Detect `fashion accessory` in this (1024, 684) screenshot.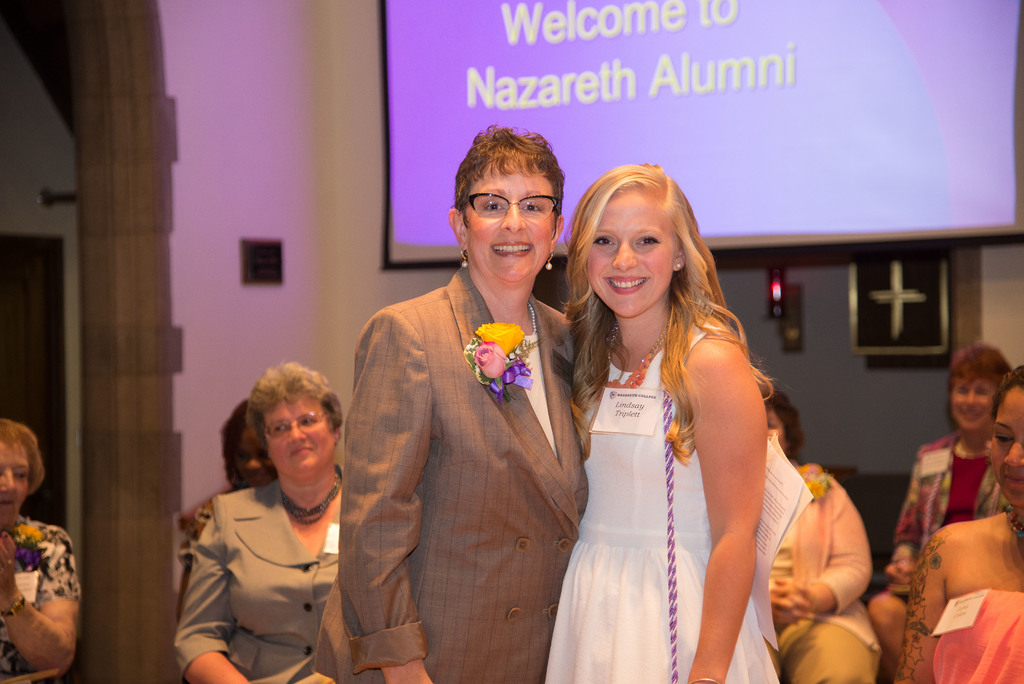
Detection: [461,191,558,224].
